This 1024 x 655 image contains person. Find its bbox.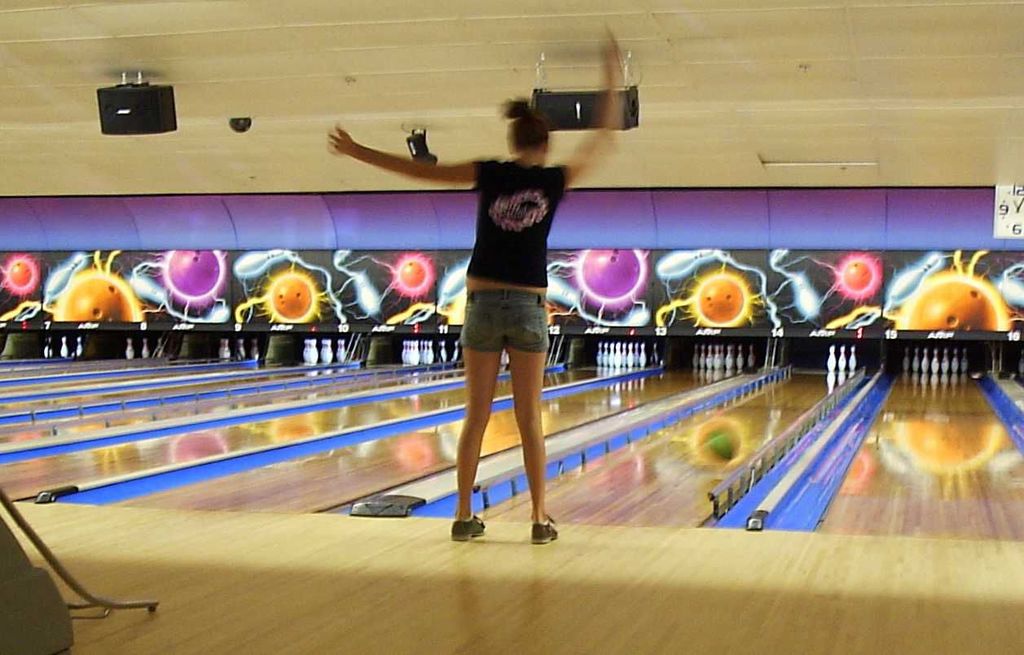
<region>324, 24, 620, 545</region>.
